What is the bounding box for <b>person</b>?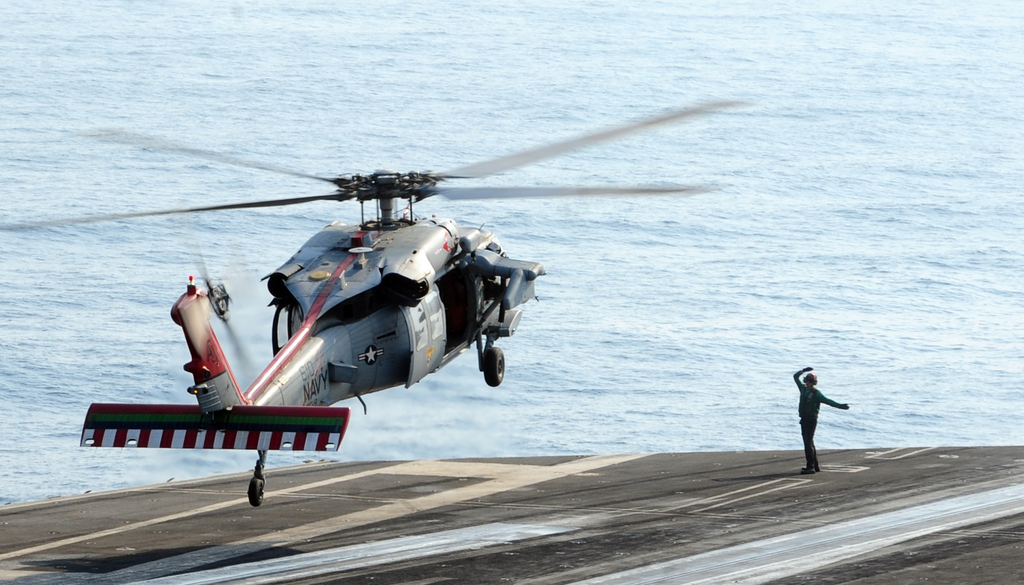
BBox(789, 352, 852, 481).
